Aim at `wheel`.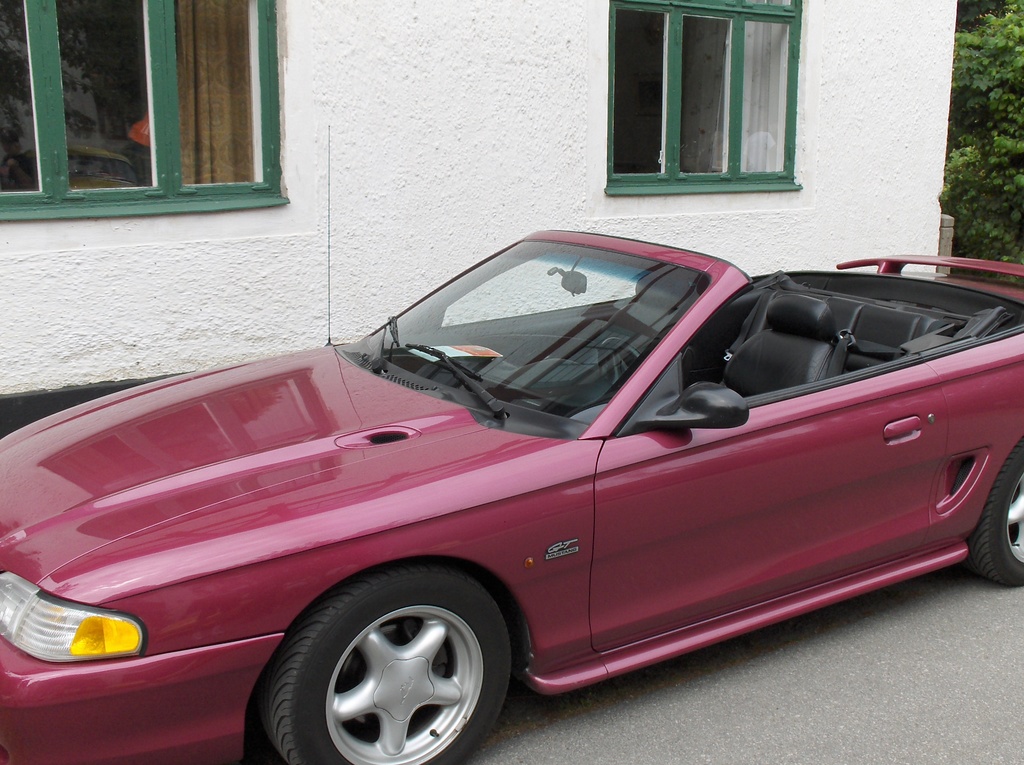
Aimed at bbox(598, 336, 641, 386).
